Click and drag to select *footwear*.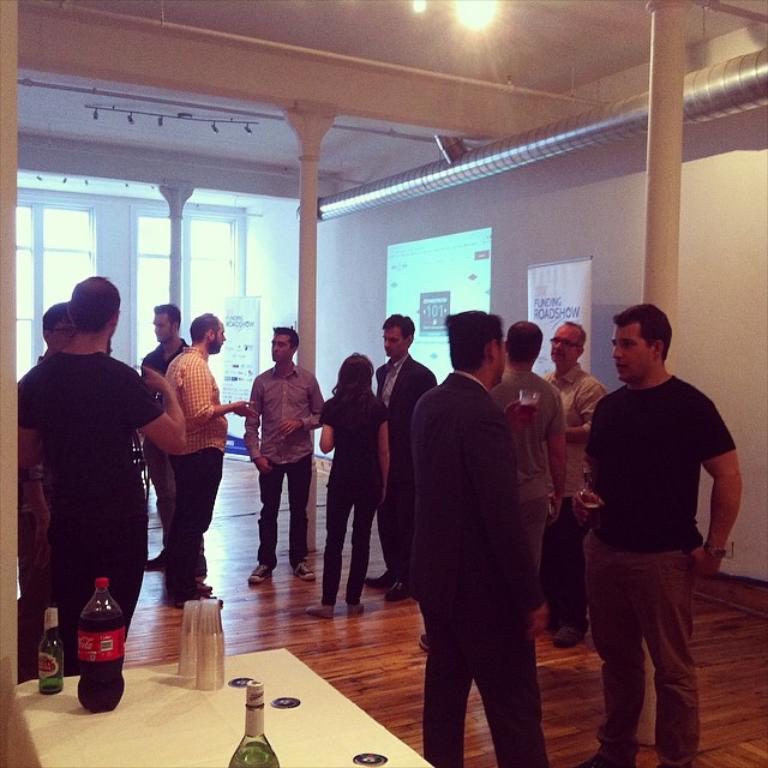
Selection: (548,619,583,648).
